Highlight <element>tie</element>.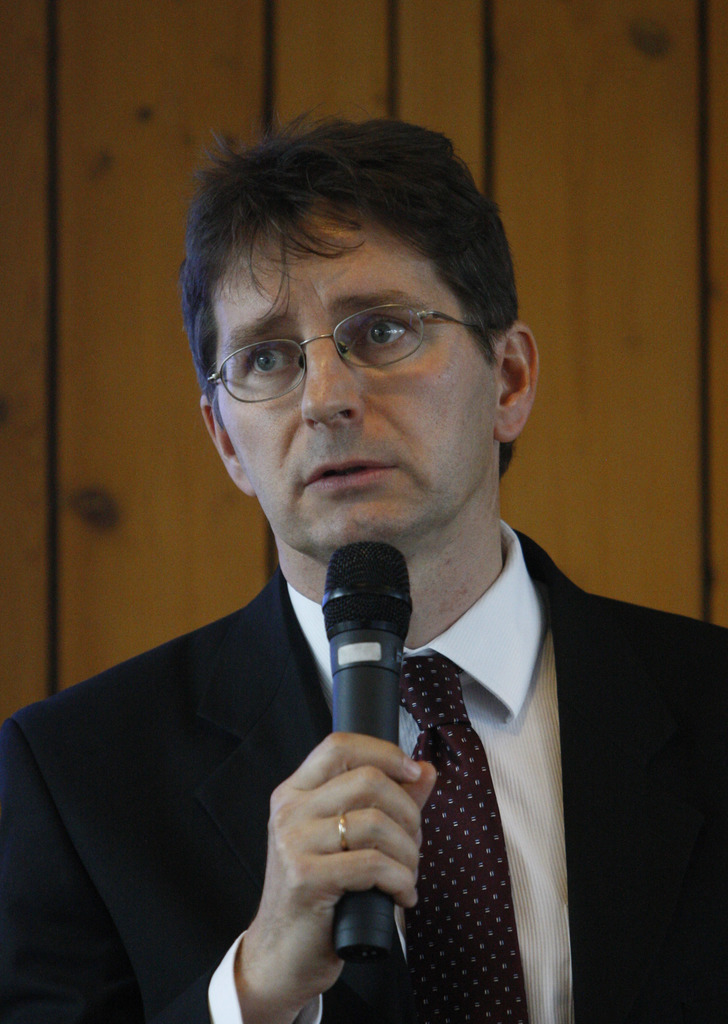
Highlighted region: x1=394 y1=648 x2=537 y2=1023.
